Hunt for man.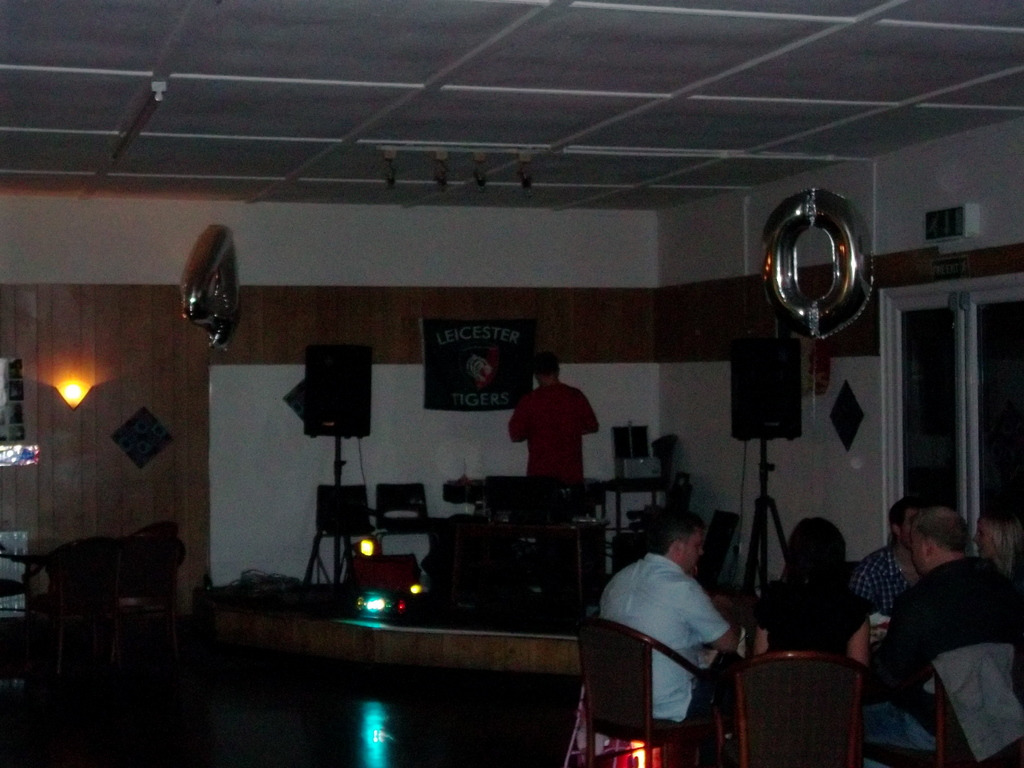
Hunted down at 857, 509, 1023, 767.
